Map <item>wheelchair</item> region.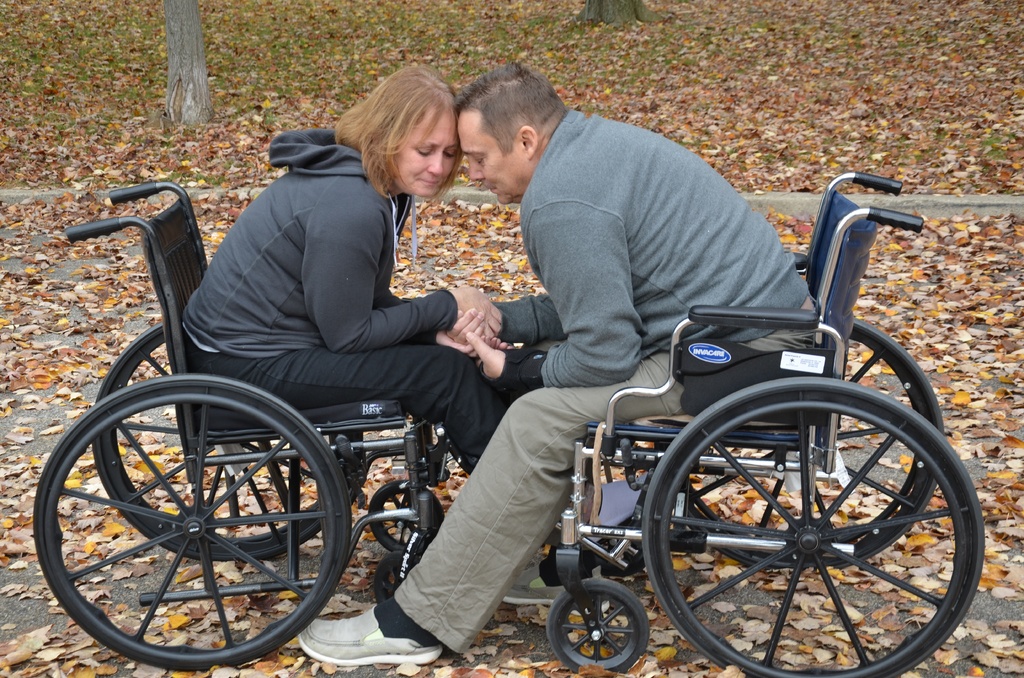
Mapped to (515, 176, 1023, 667).
